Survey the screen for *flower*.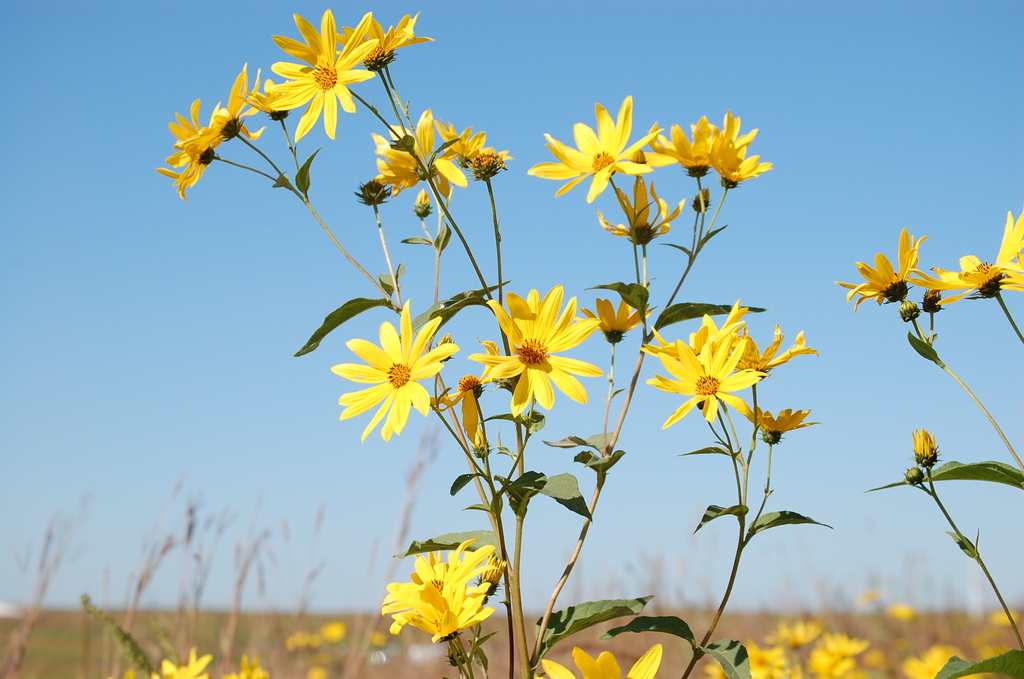
Survey found: select_region(220, 652, 266, 678).
